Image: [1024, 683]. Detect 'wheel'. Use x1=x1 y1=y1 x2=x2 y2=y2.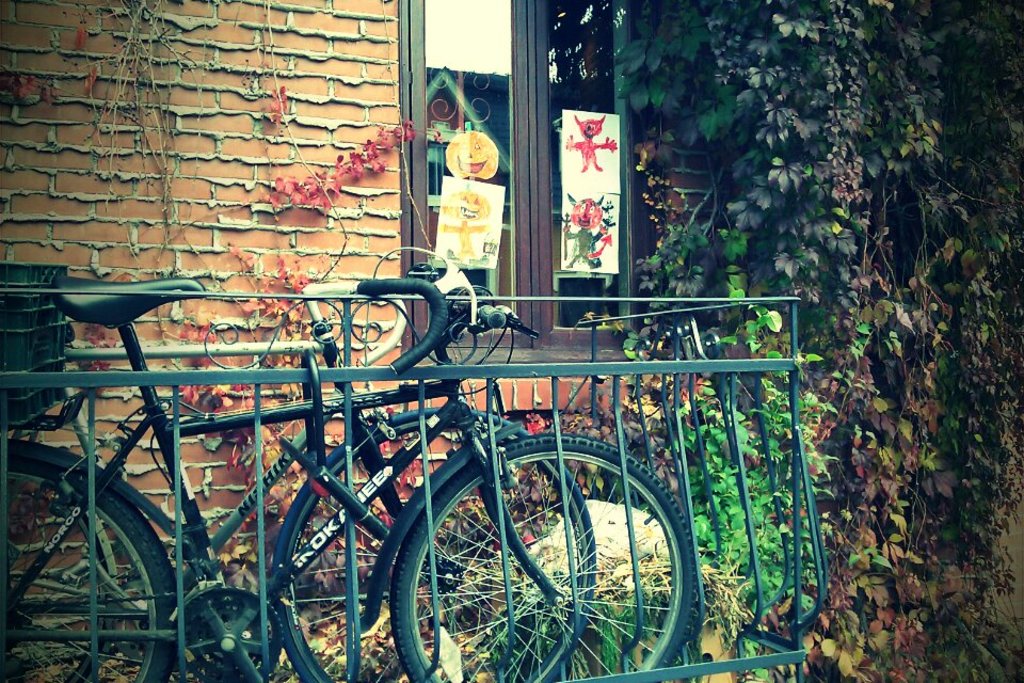
x1=431 y1=450 x2=686 y2=655.
